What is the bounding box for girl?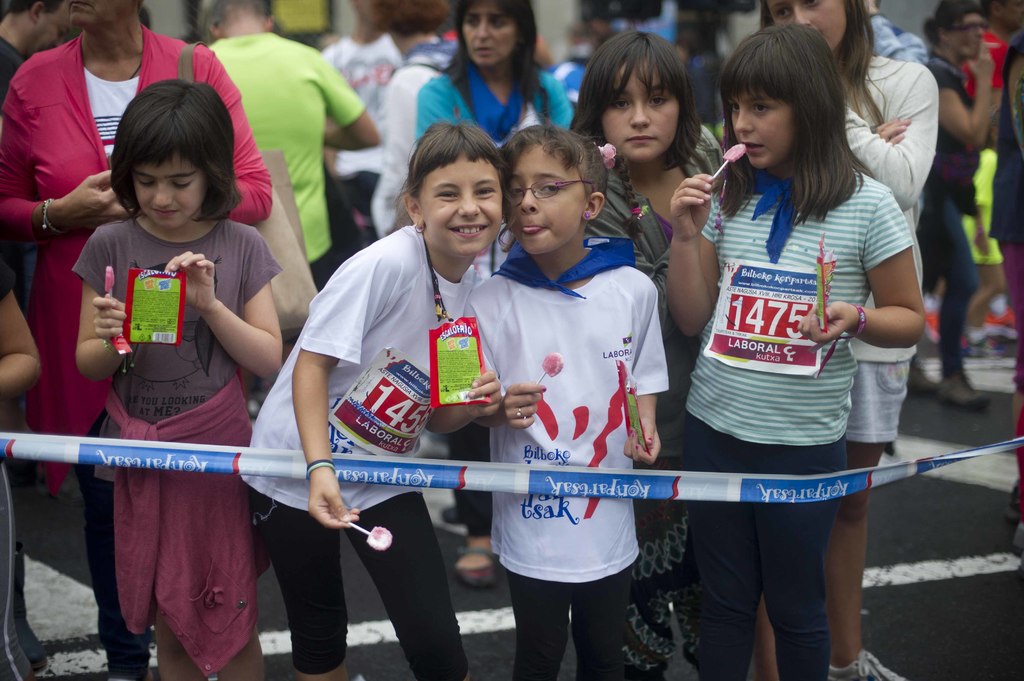
crop(570, 31, 721, 677).
